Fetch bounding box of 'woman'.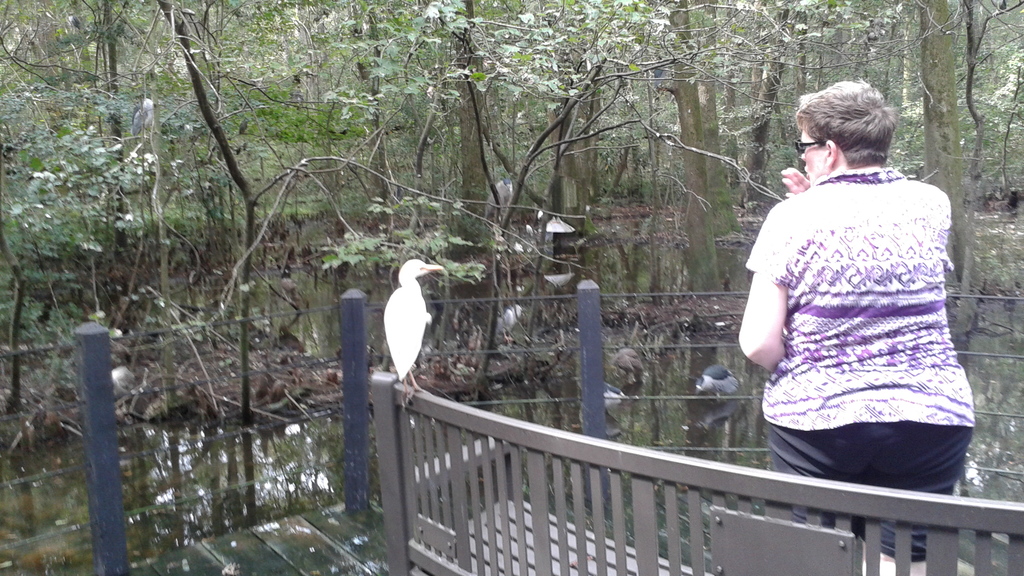
Bbox: locate(719, 75, 985, 544).
